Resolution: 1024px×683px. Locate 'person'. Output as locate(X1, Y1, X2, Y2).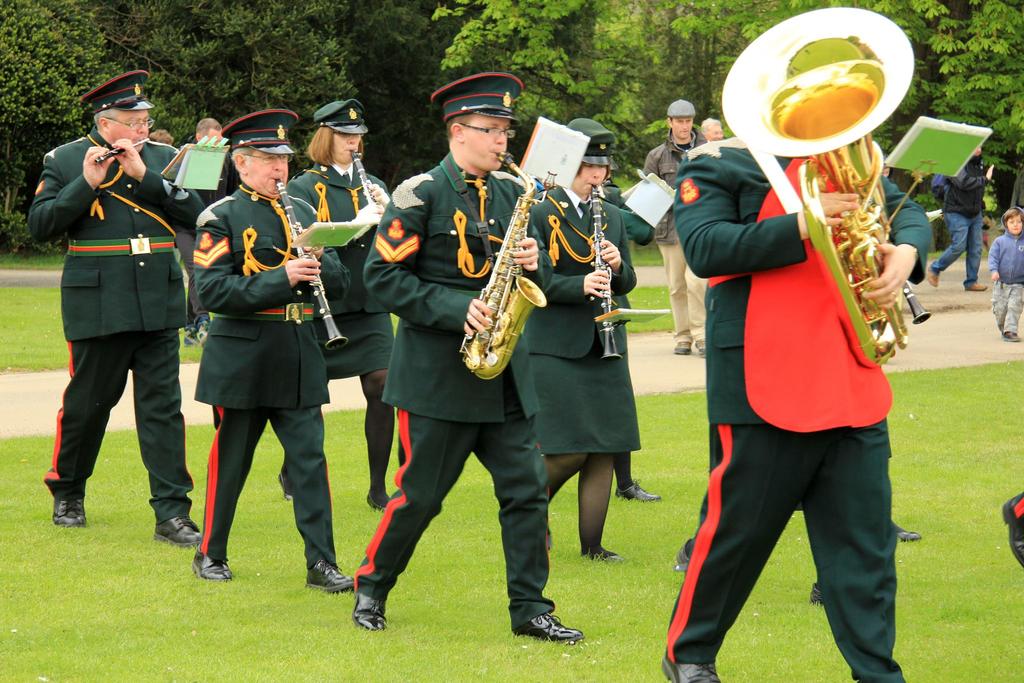
locate(657, 134, 908, 682).
